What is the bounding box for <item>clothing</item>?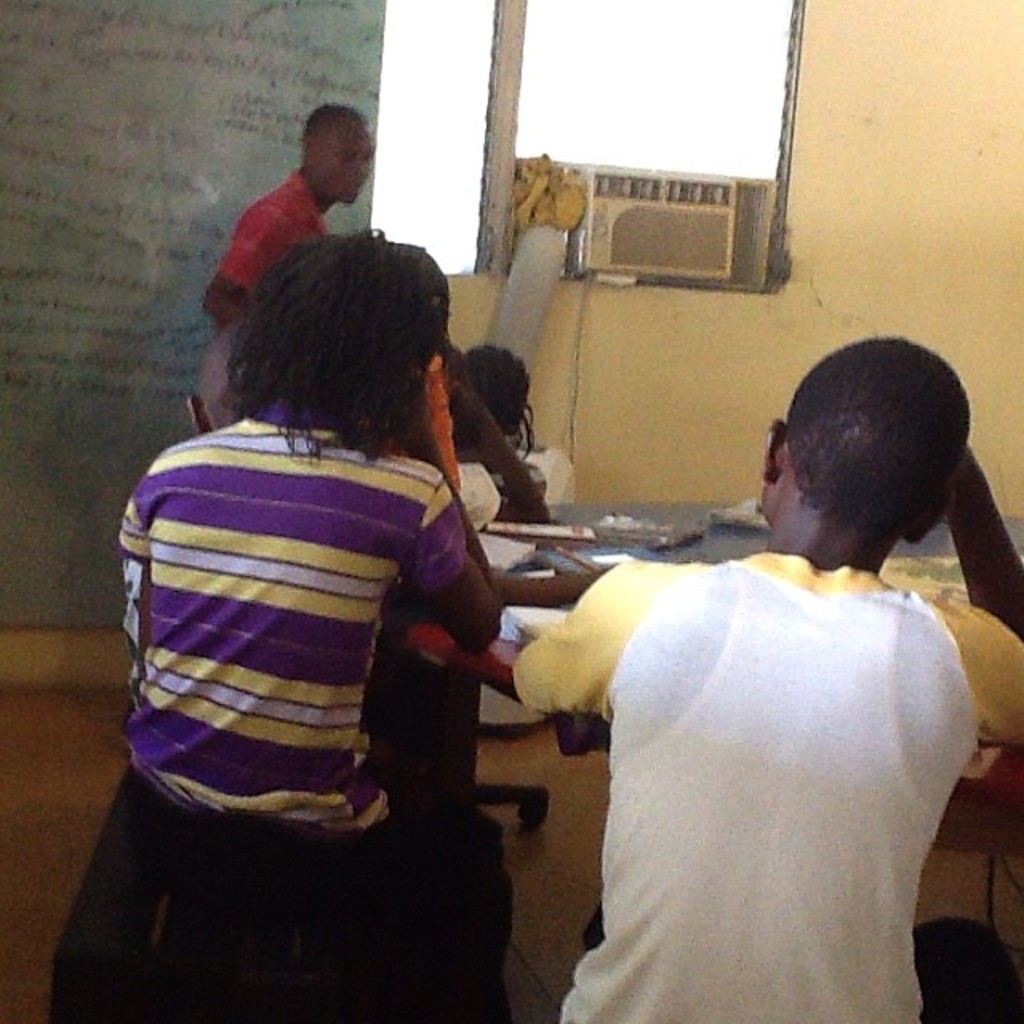
BBox(117, 424, 482, 840).
